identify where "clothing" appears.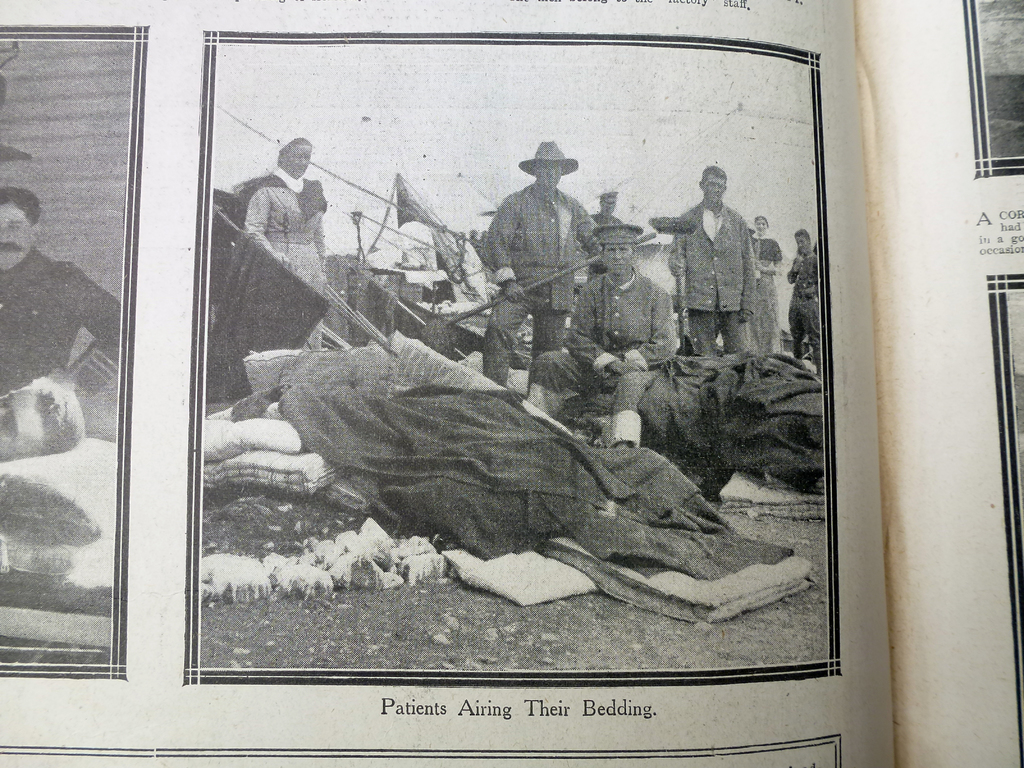
Appears at x1=0, y1=246, x2=122, y2=400.
